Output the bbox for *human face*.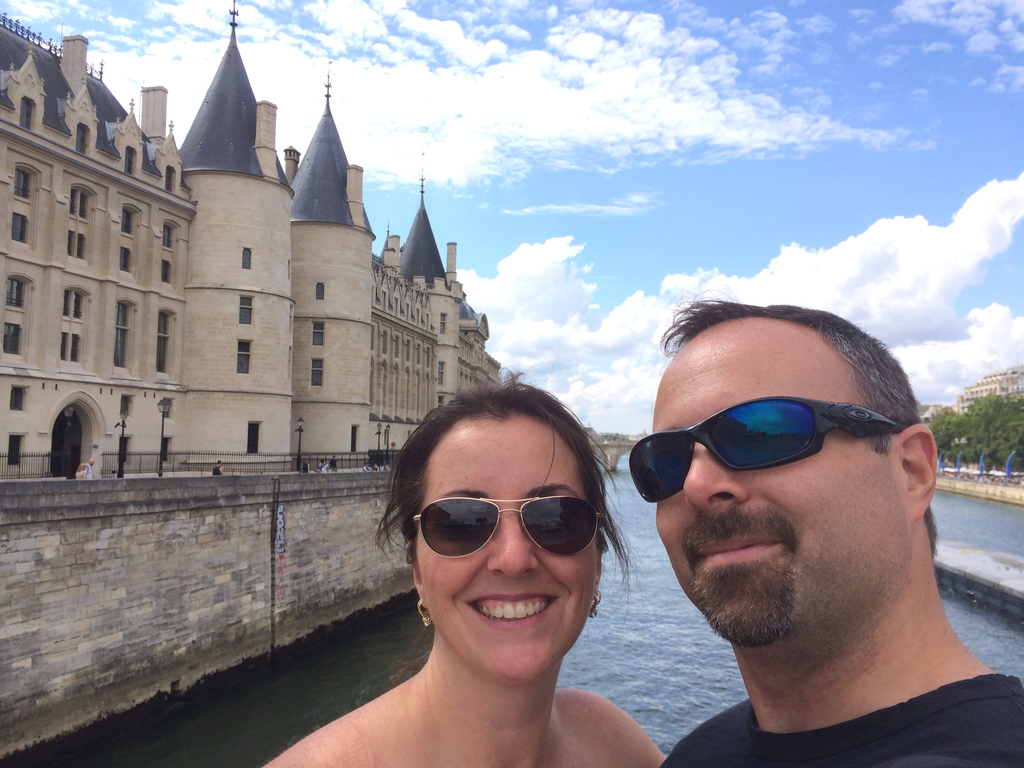
(657,324,900,646).
